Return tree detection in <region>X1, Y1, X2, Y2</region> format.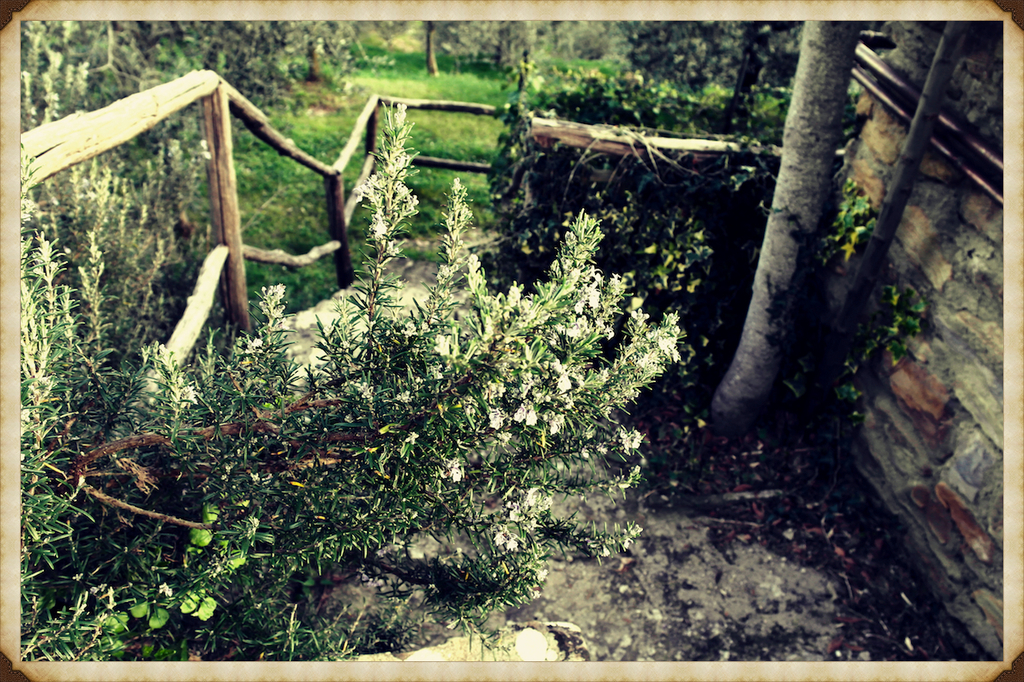
<region>710, 22, 857, 416</region>.
